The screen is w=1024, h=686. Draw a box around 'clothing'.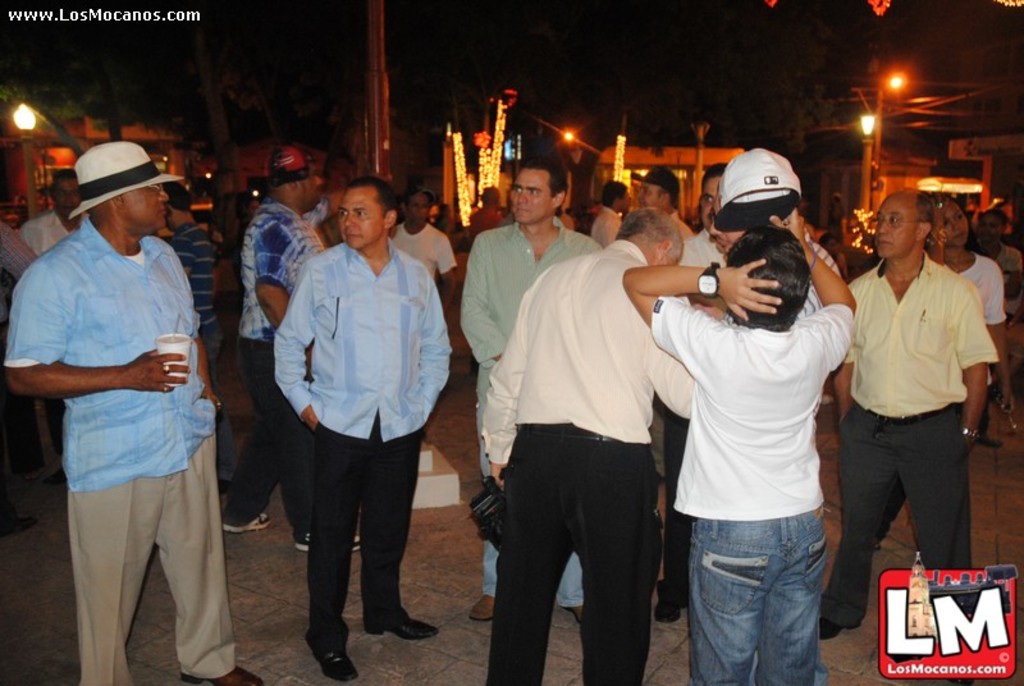
(648, 288, 855, 685).
